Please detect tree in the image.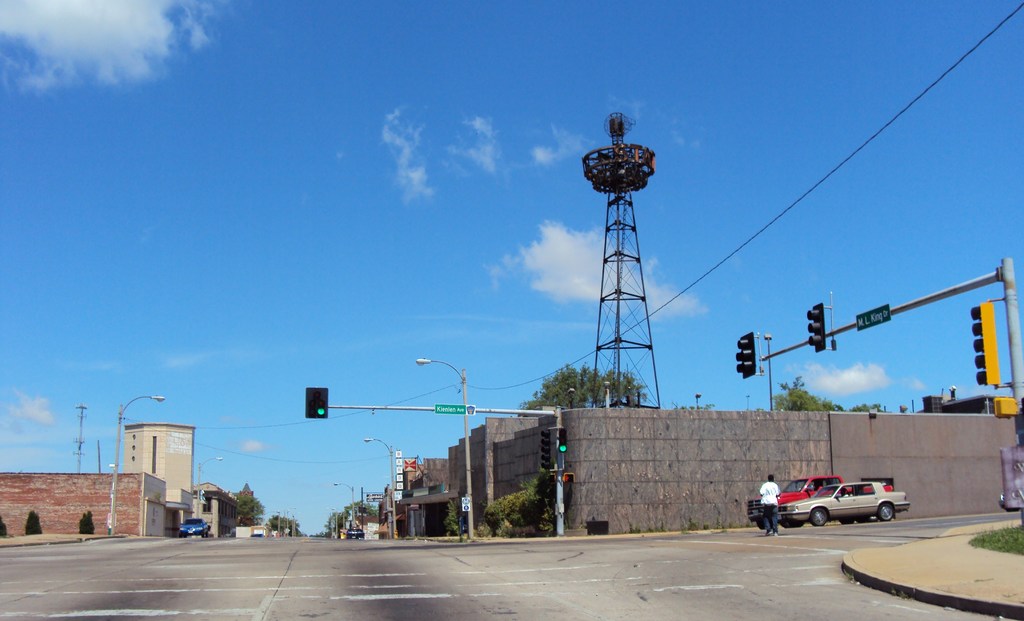
[x1=271, y1=513, x2=300, y2=543].
